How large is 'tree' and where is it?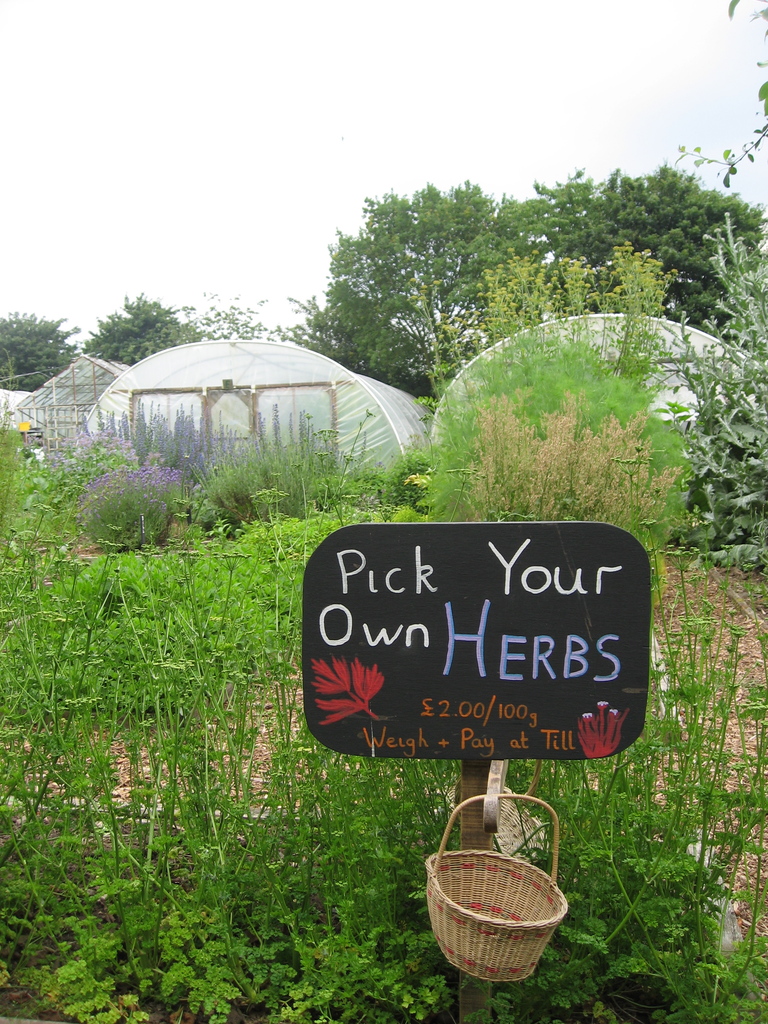
Bounding box: {"x1": 476, "y1": 185, "x2": 766, "y2": 321}.
